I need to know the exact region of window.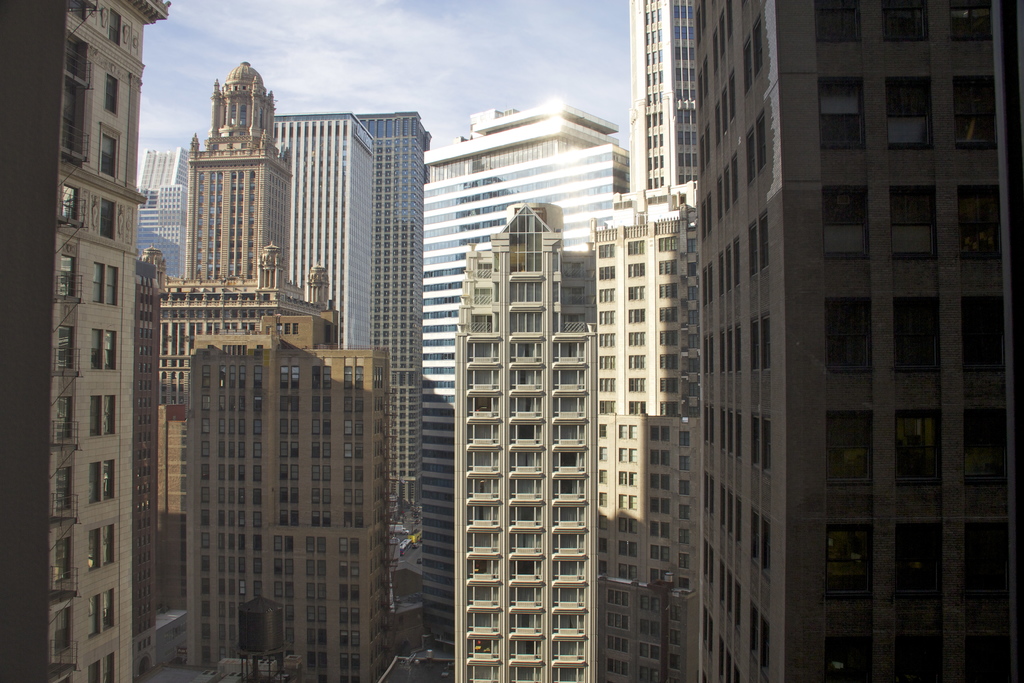
Region: Rect(110, 266, 123, 304).
